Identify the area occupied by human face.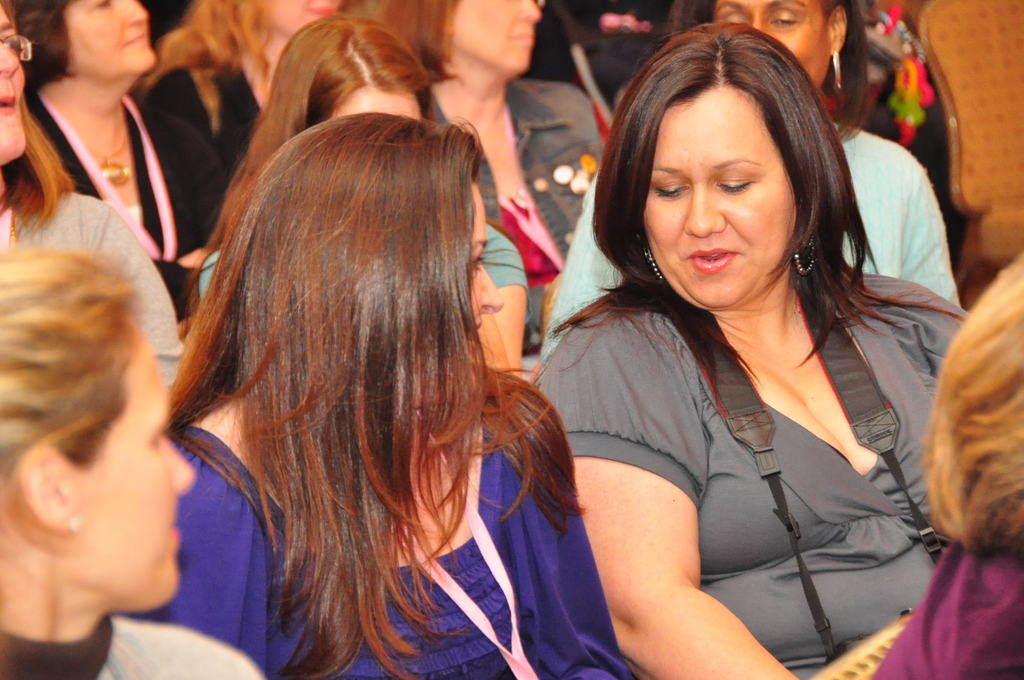
Area: 85,337,198,600.
